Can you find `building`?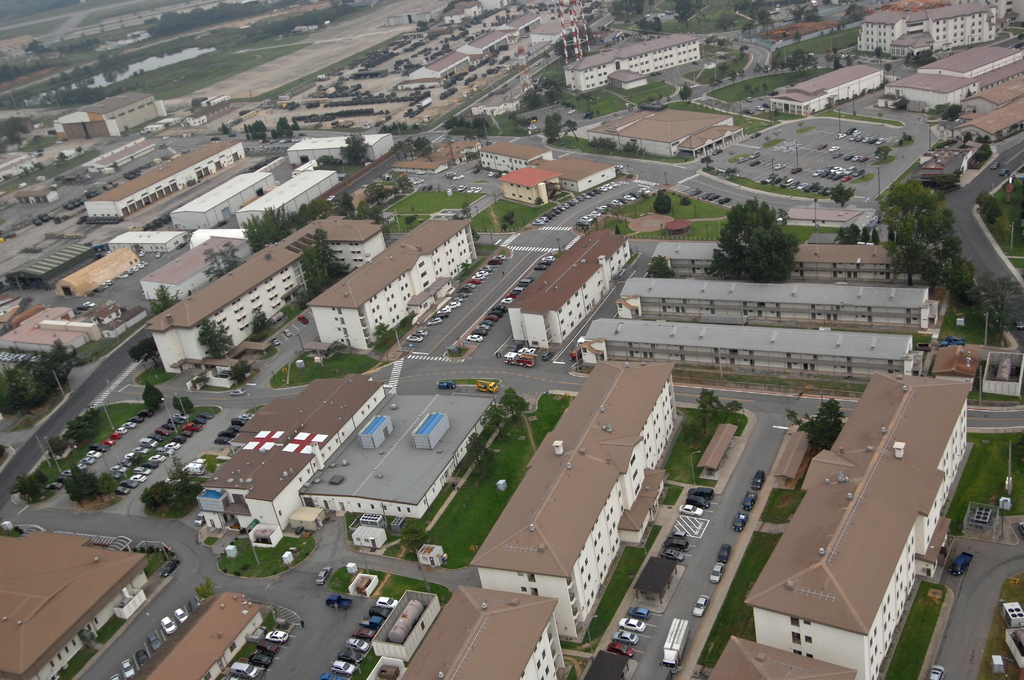
Yes, bounding box: bbox(621, 274, 931, 328).
